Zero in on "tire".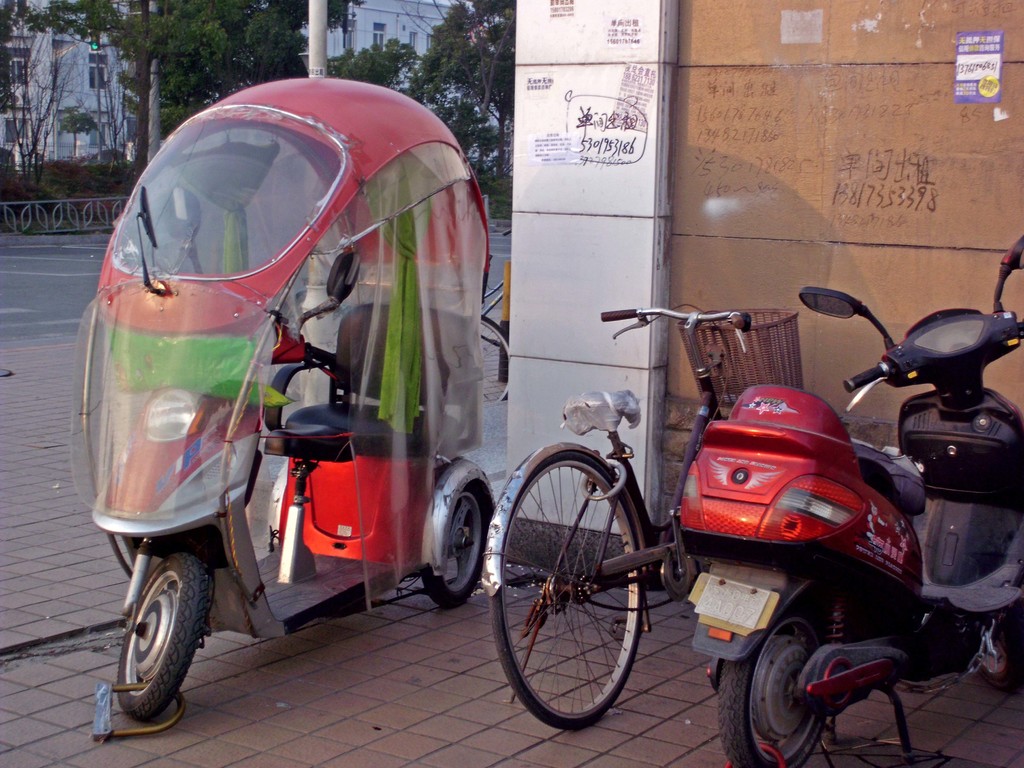
Zeroed in: region(115, 555, 207, 721).
